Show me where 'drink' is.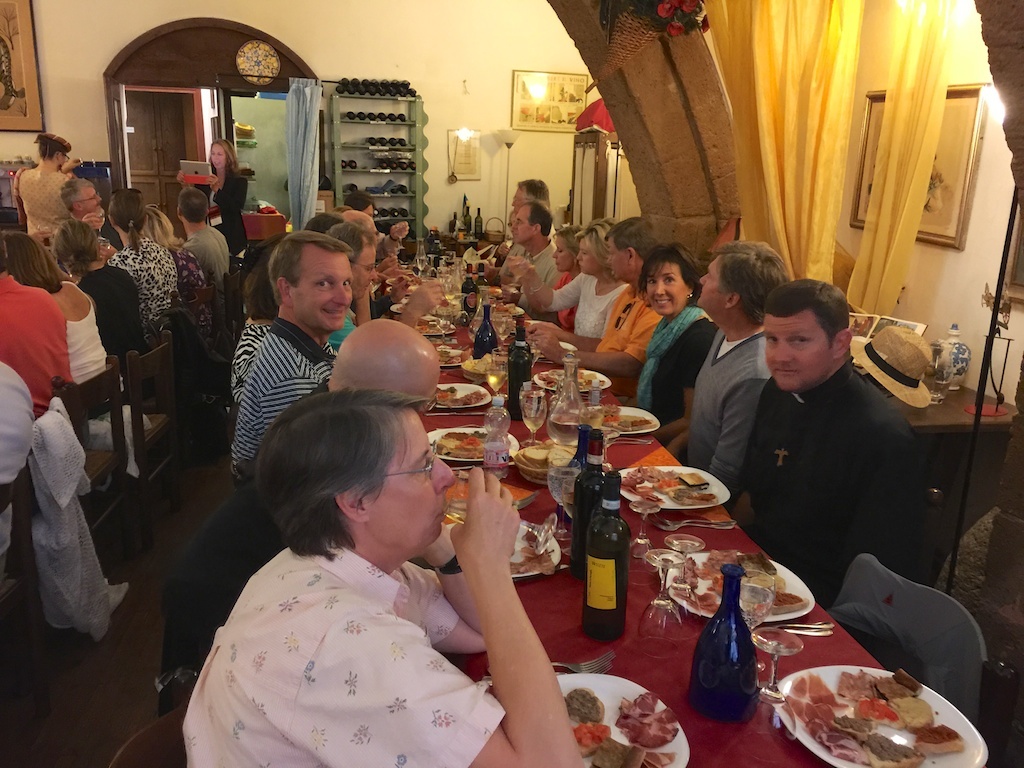
'drink' is at (x1=415, y1=258, x2=426, y2=272).
